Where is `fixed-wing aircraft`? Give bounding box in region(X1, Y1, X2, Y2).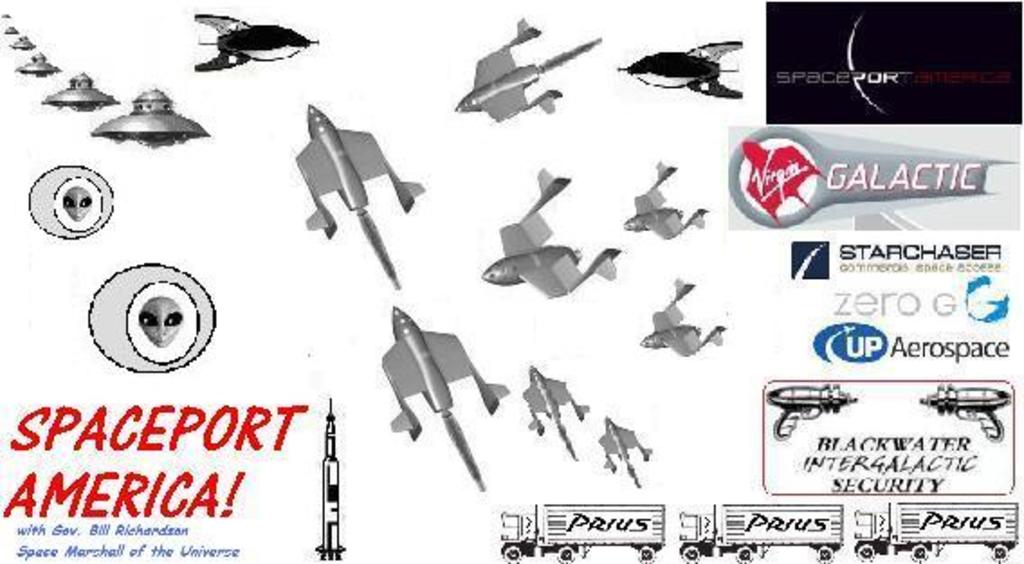
region(624, 155, 709, 243).
